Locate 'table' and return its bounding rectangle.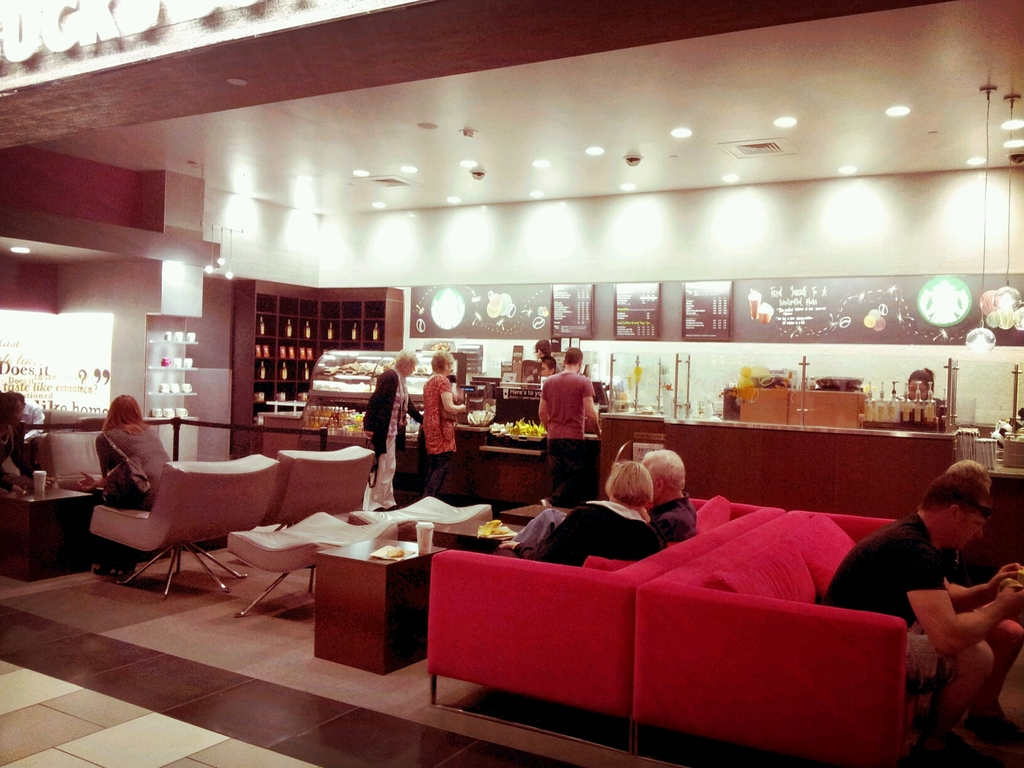
[312, 537, 447, 671].
